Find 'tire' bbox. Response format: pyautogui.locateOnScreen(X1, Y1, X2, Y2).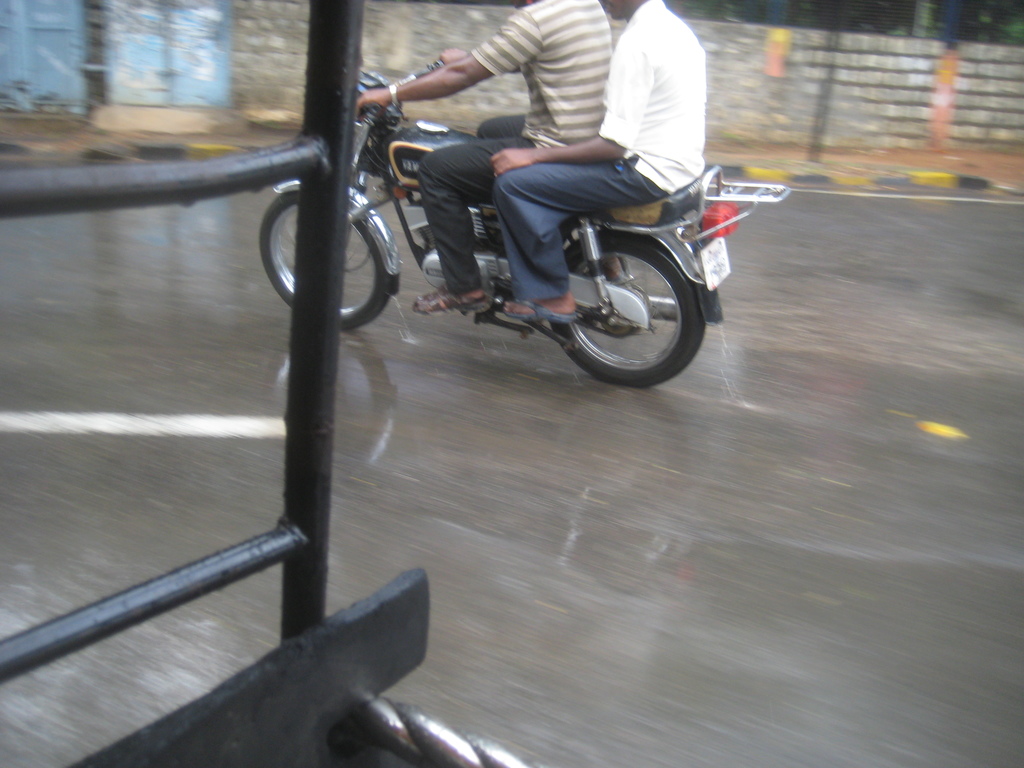
pyautogui.locateOnScreen(256, 193, 391, 331).
